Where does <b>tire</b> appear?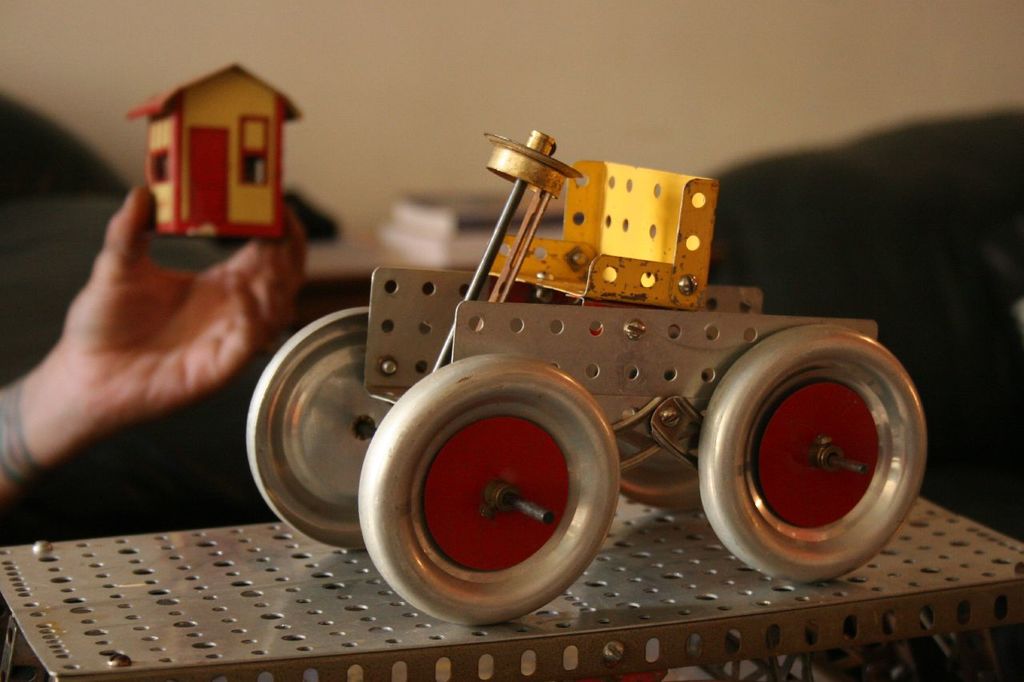
Appears at Rect(357, 351, 620, 625).
